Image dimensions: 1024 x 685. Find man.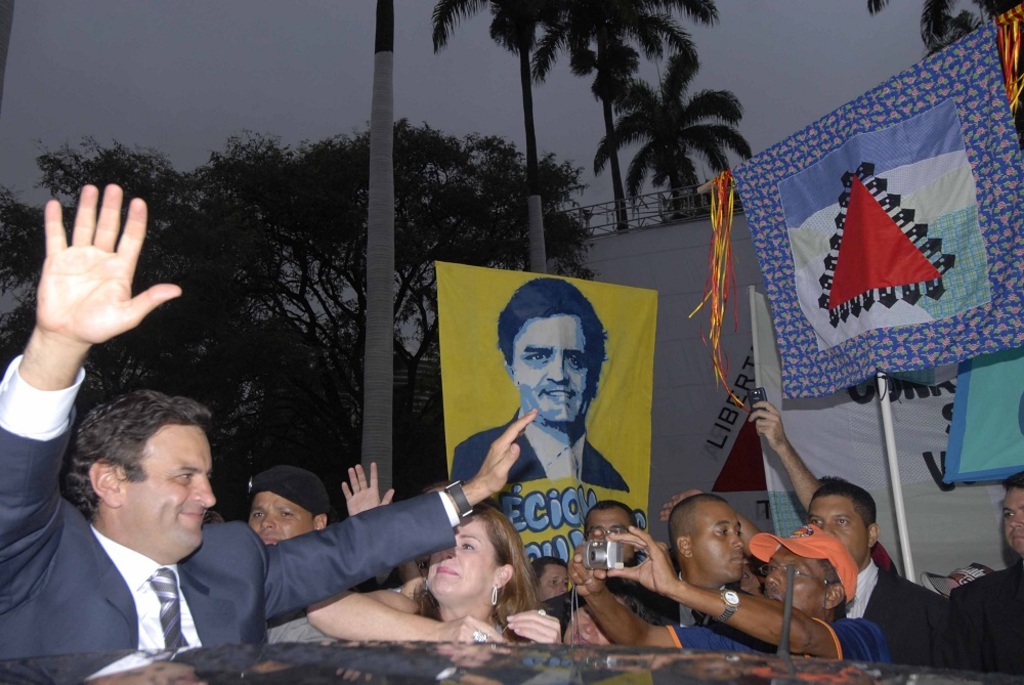
box(0, 180, 541, 653).
